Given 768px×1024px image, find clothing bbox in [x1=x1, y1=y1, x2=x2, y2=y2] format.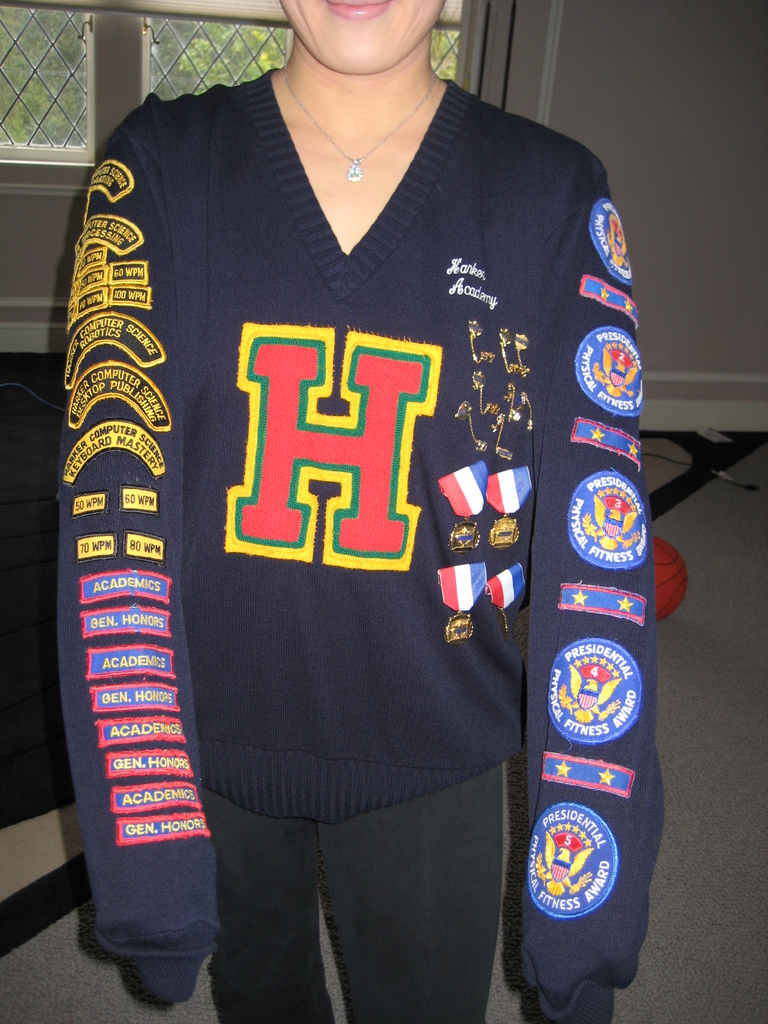
[x1=38, y1=60, x2=668, y2=980].
